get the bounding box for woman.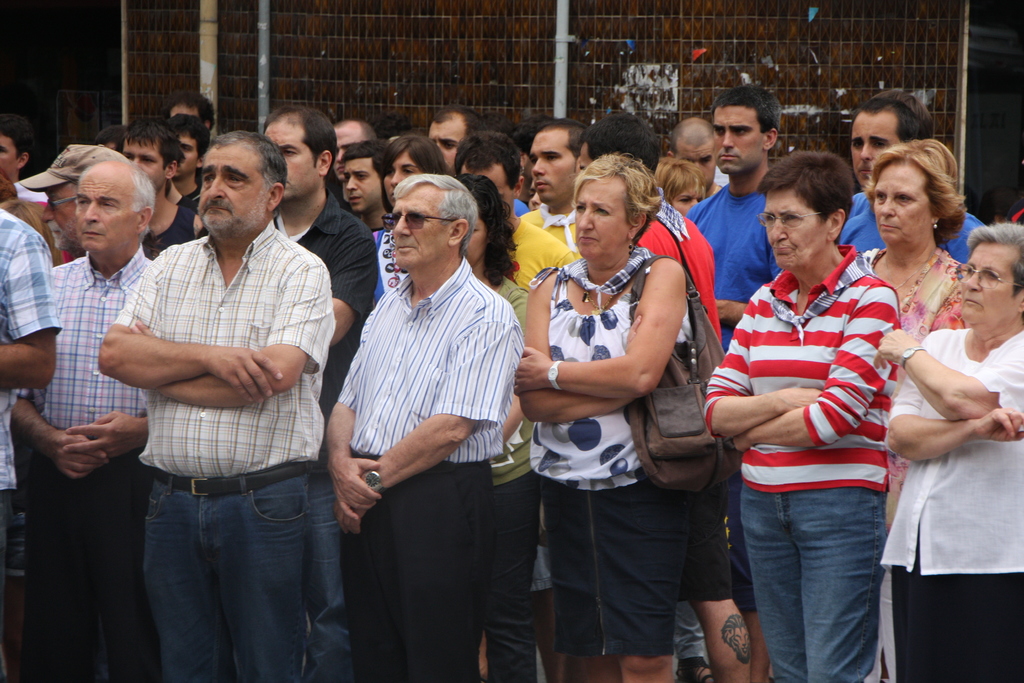
locate(527, 177, 542, 212).
